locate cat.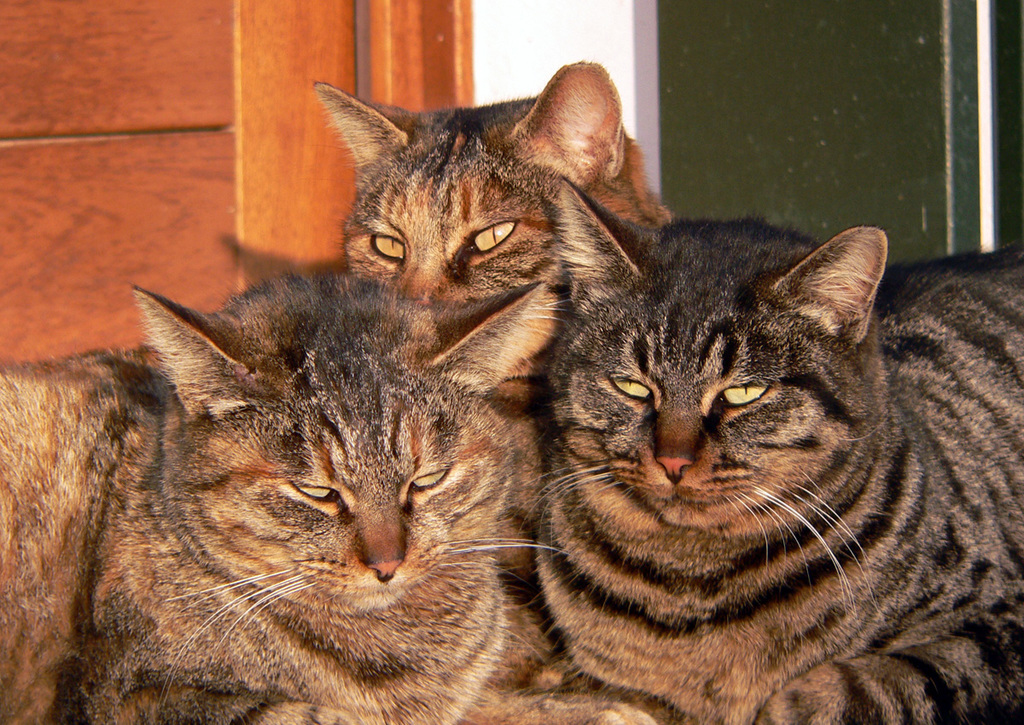
Bounding box: <bbox>0, 261, 558, 724</bbox>.
